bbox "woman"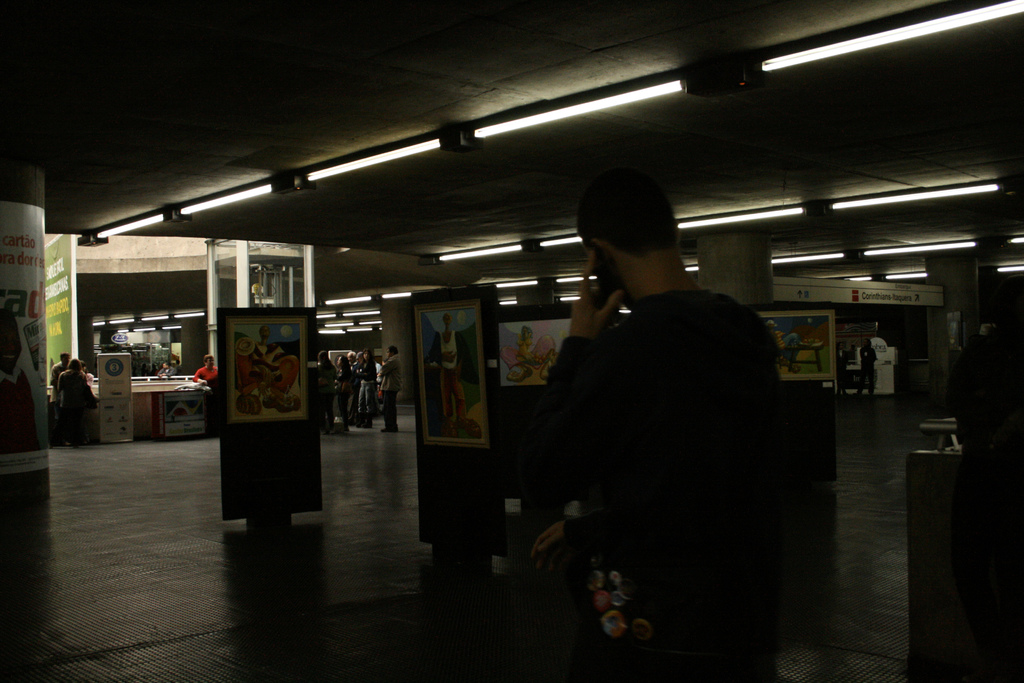
pyautogui.locateOnScreen(337, 356, 353, 427)
